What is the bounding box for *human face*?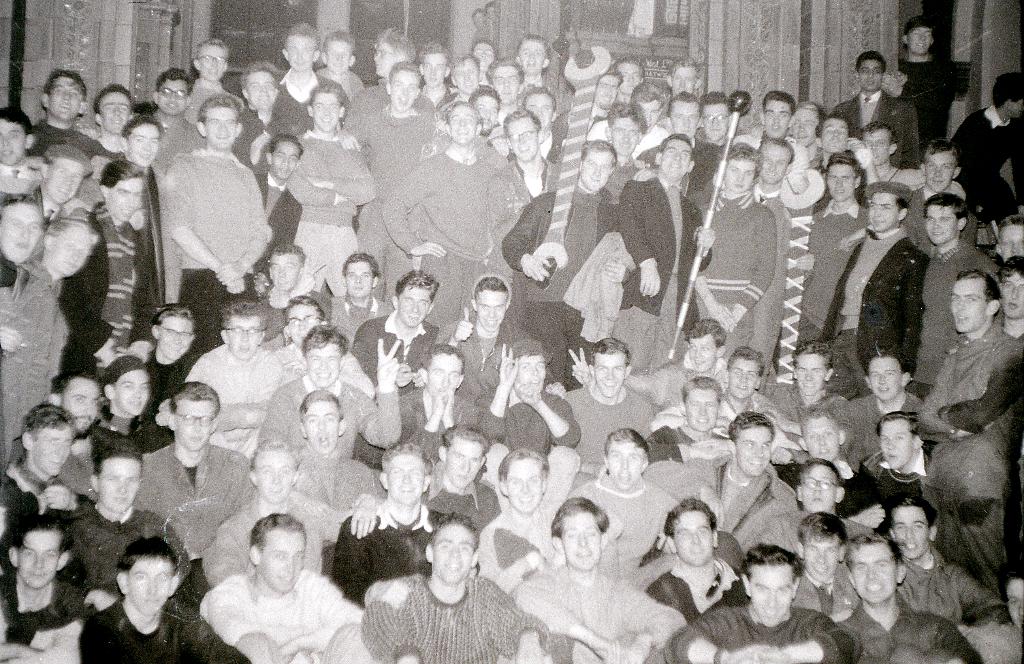
(x1=268, y1=252, x2=299, y2=289).
